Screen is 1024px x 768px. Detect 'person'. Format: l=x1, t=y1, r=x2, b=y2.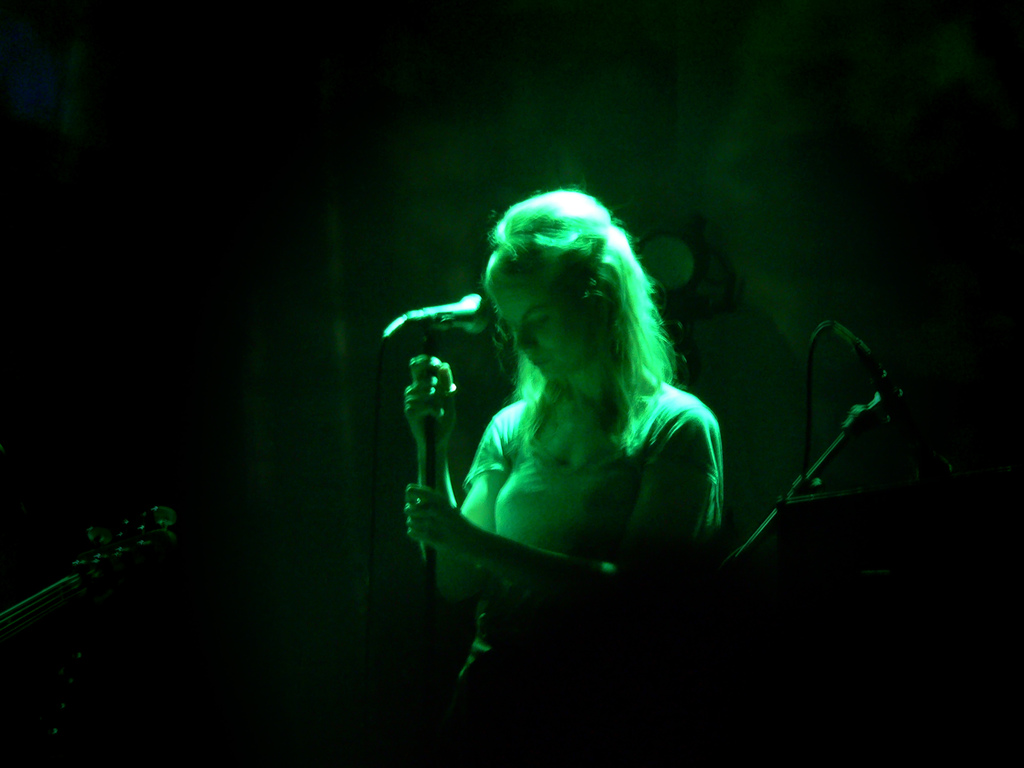
l=417, t=162, r=729, b=575.
